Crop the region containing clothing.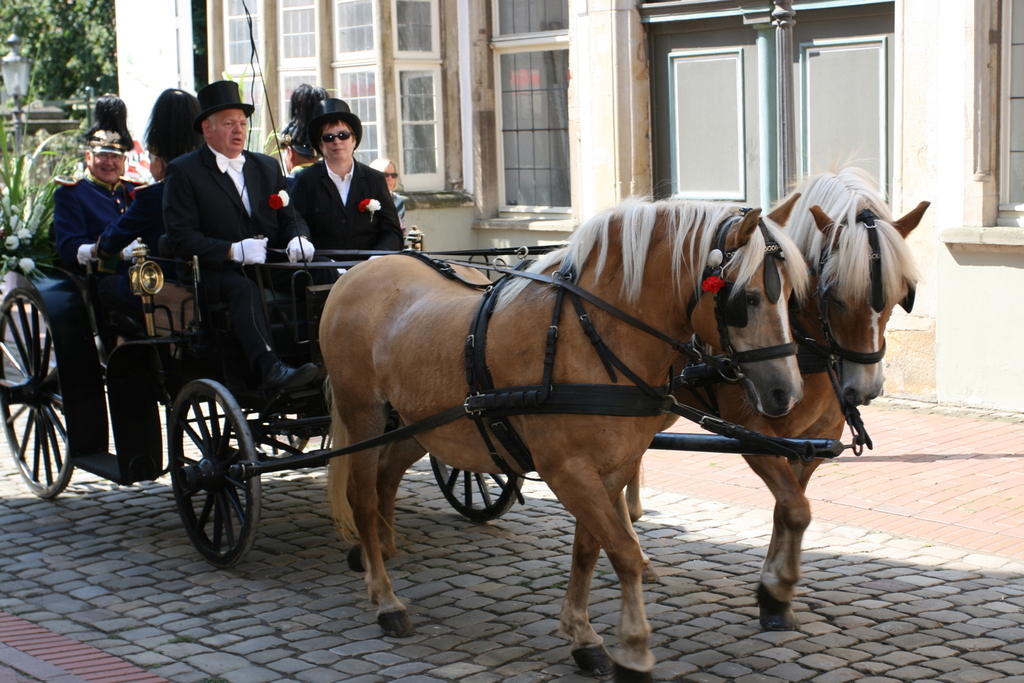
Crop region: Rect(89, 175, 202, 287).
